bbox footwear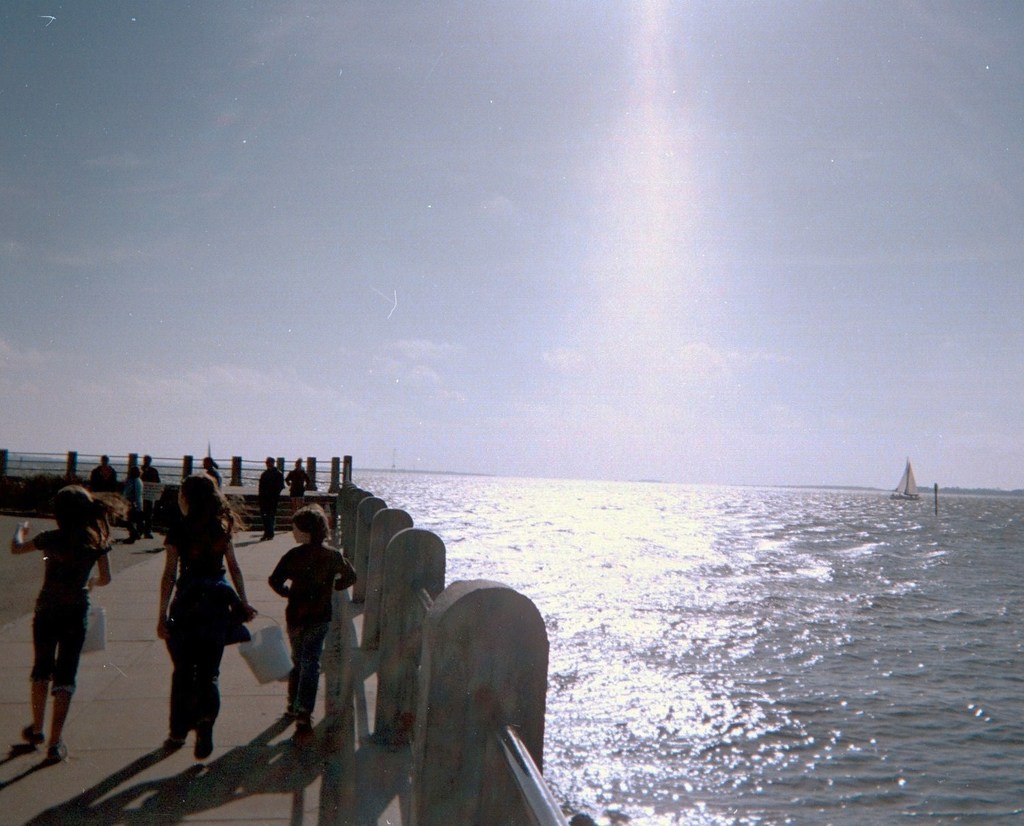
detection(149, 531, 155, 538)
